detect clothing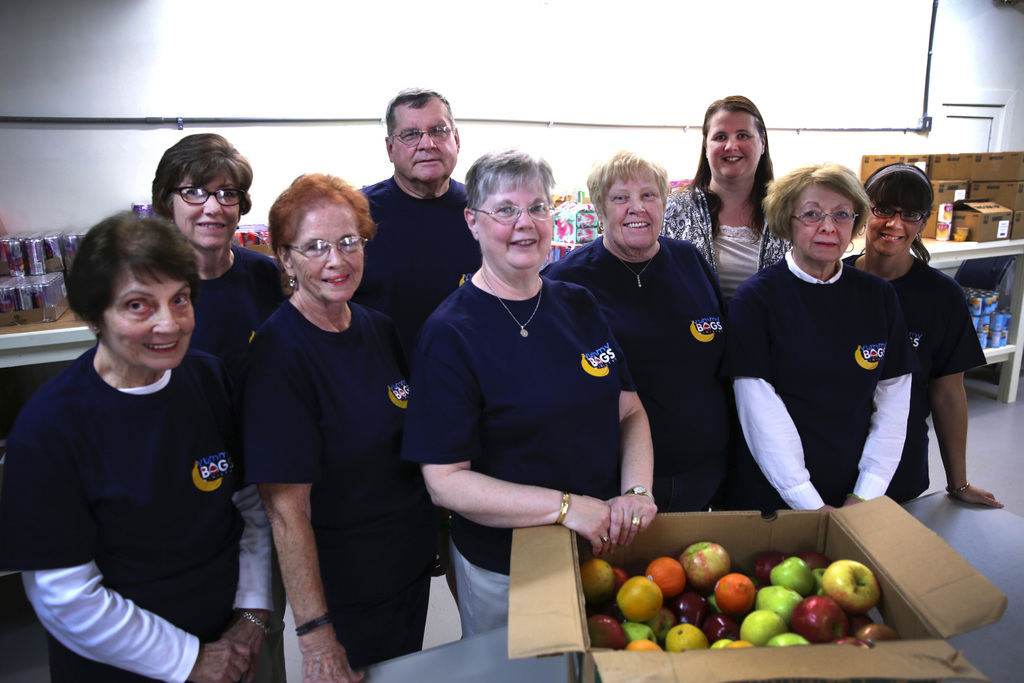
left=538, top=231, right=729, bottom=518
